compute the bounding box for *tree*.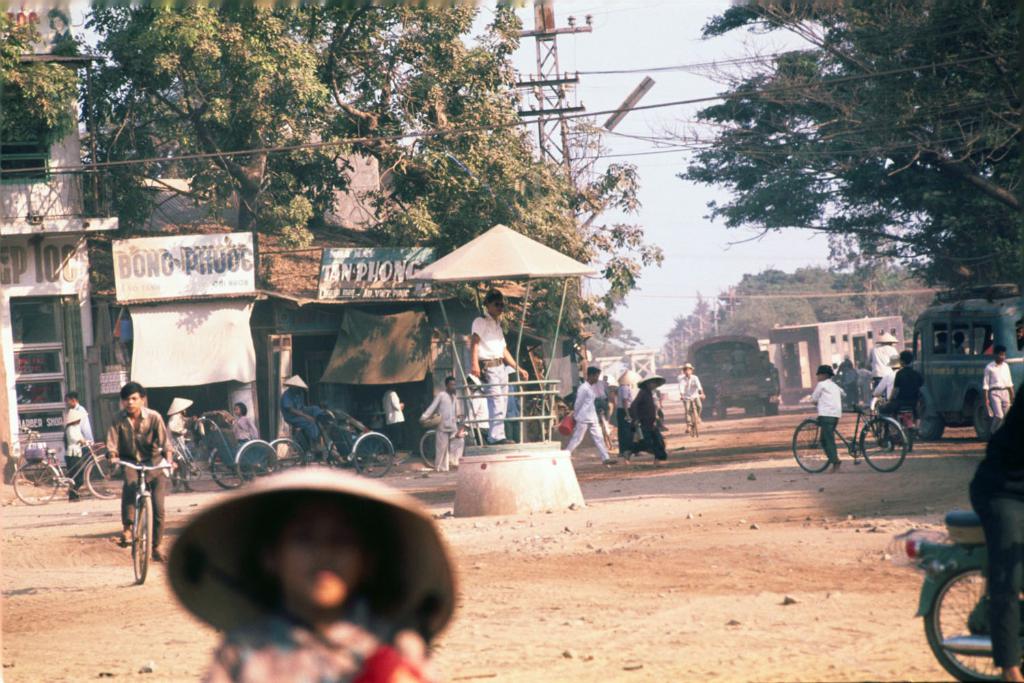
[0,15,85,149].
